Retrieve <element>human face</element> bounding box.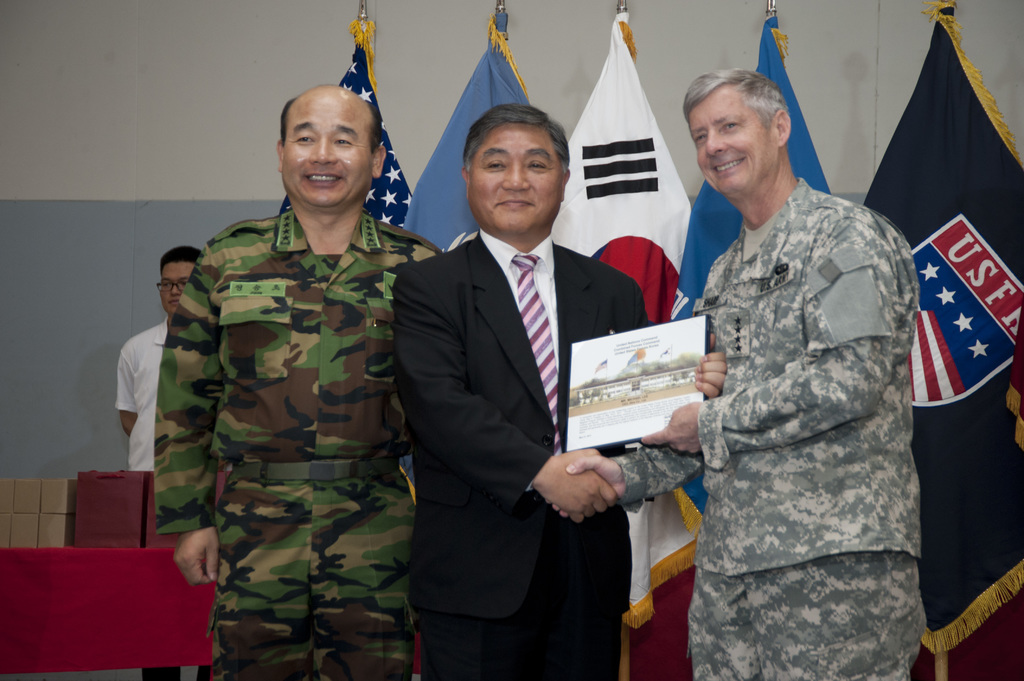
Bounding box: <region>281, 100, 372, 204</region>.
